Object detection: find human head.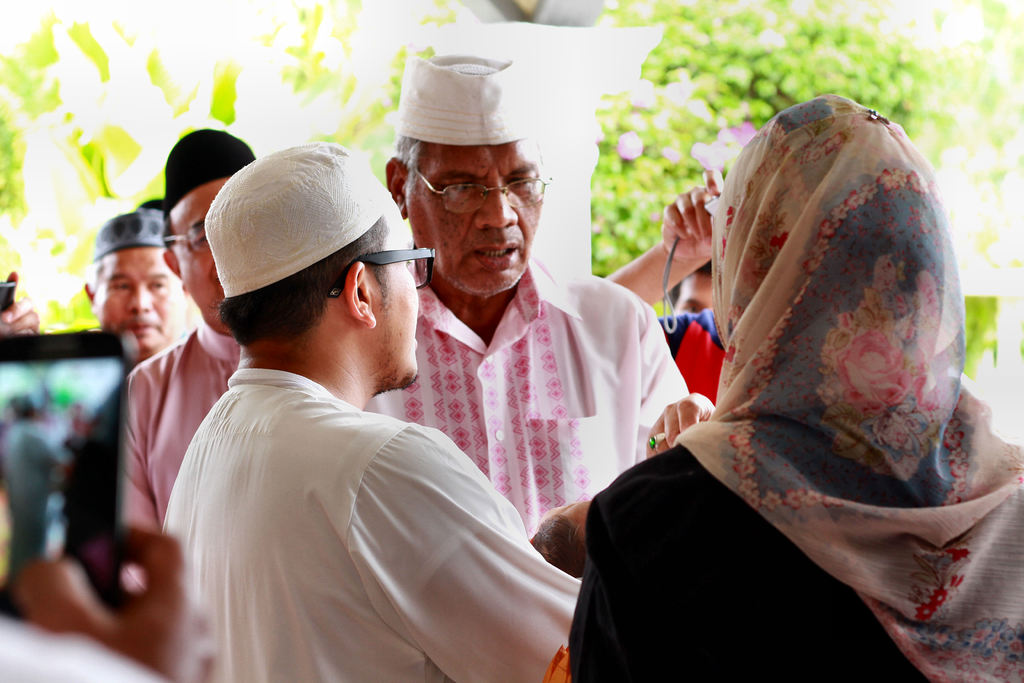
bbox(81, 212, 194, 367).
